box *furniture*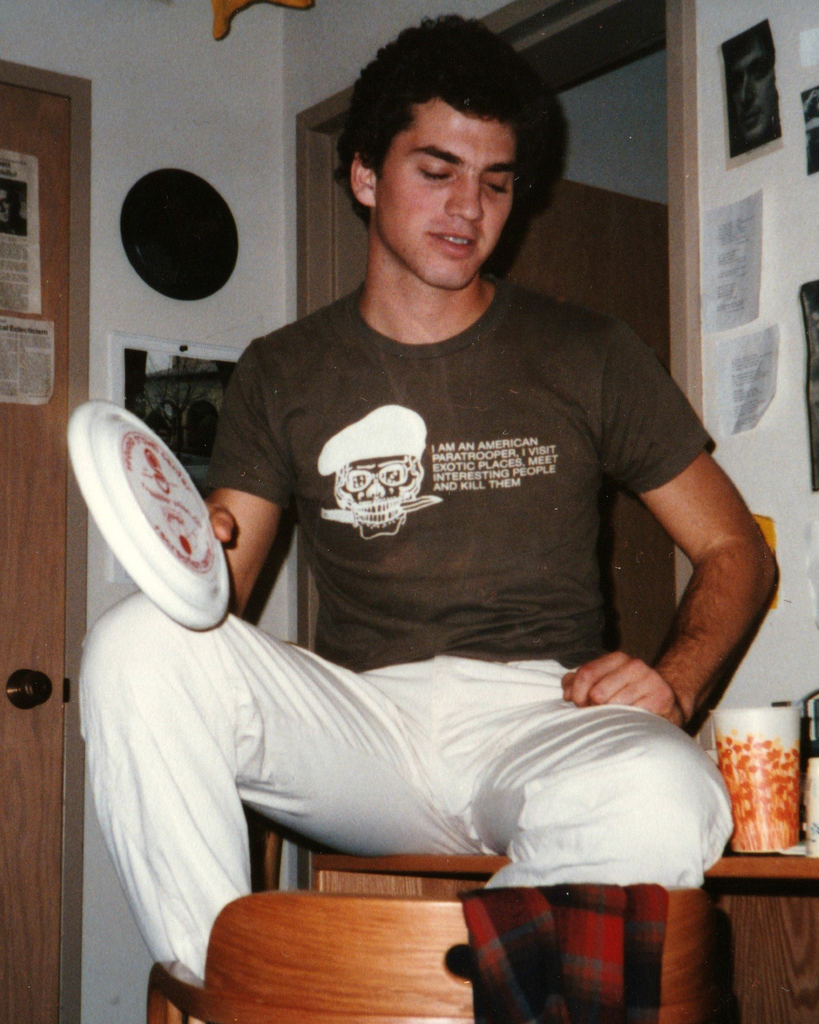
{"left": 147, "top": 888, "right": 709, "bottom": 1023}
